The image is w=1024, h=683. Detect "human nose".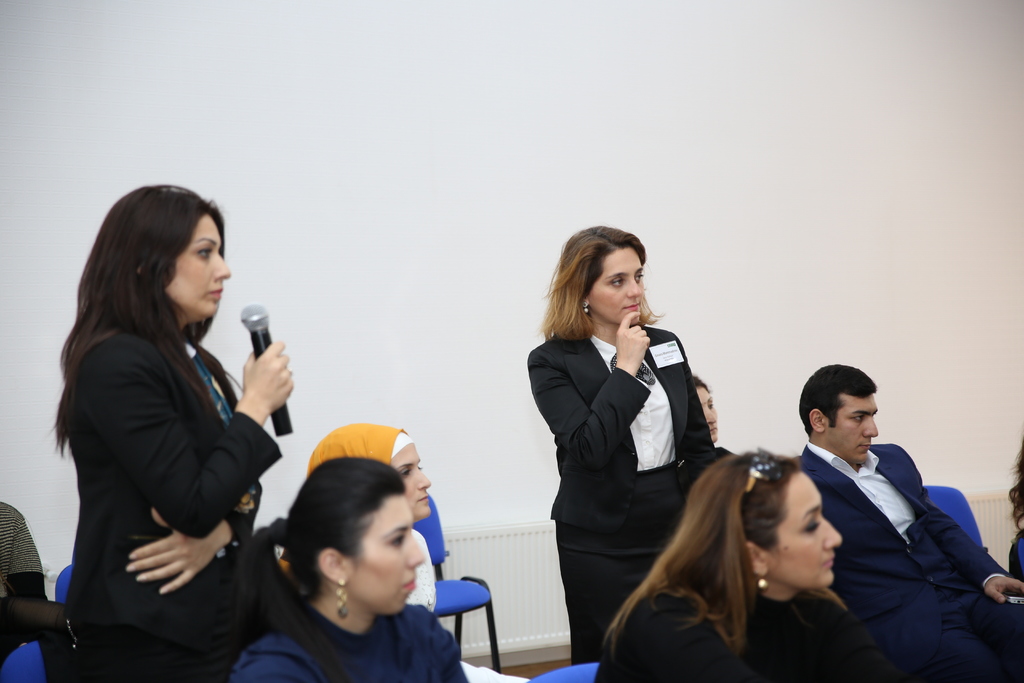
Detection: bbox=(625, 274, 643, 299).
